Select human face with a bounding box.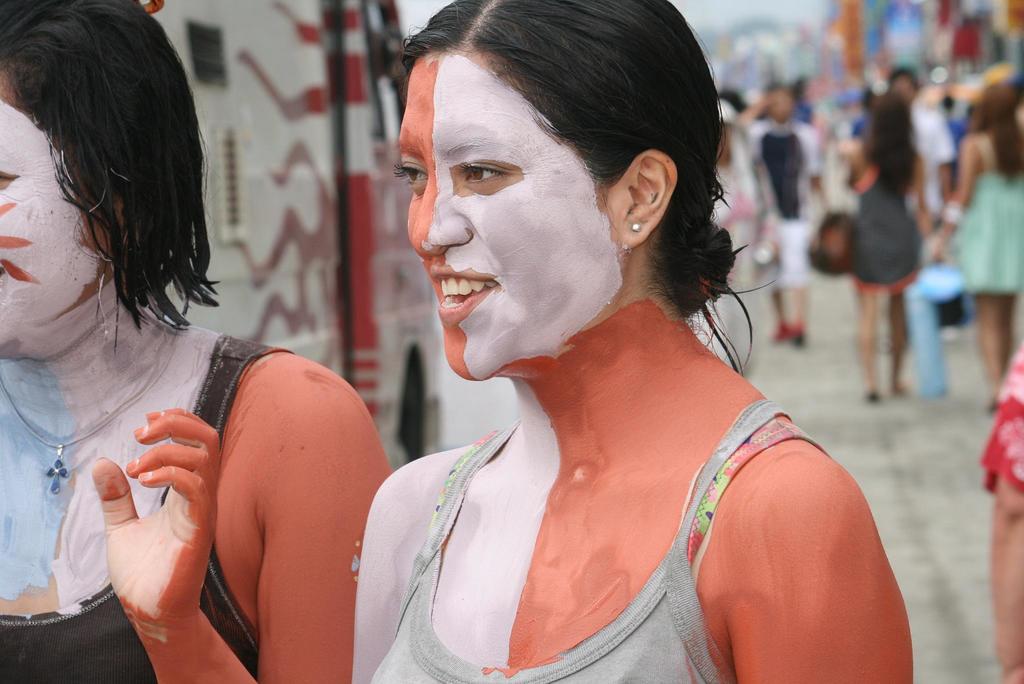
Rect(395, 49, 628, 381).
